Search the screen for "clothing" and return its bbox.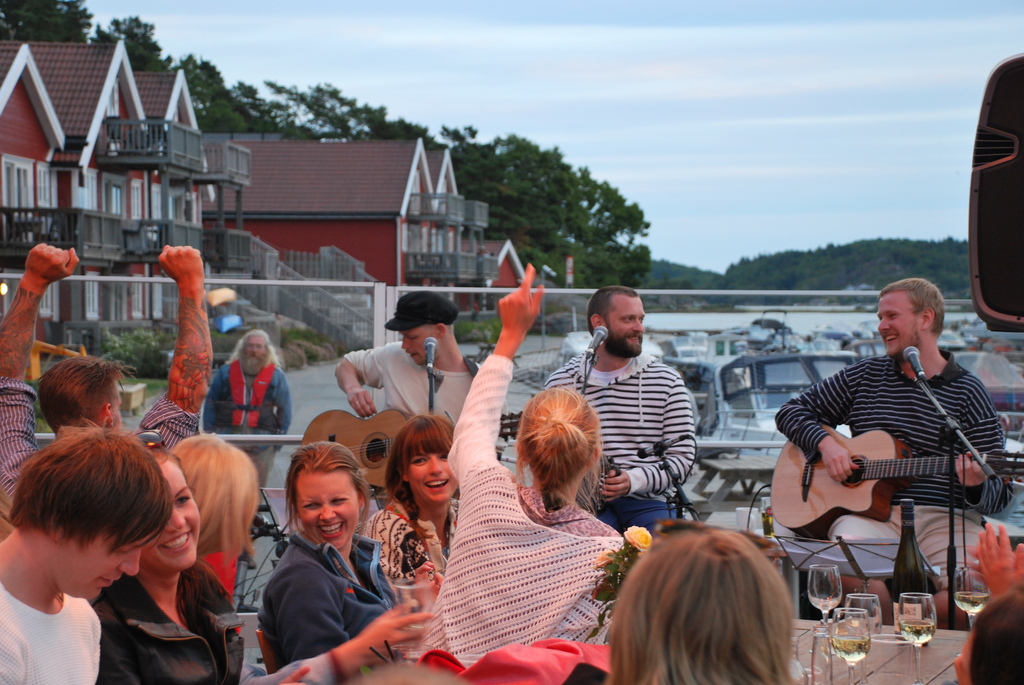
Found: bbox=[359, 501, 456, 589].
